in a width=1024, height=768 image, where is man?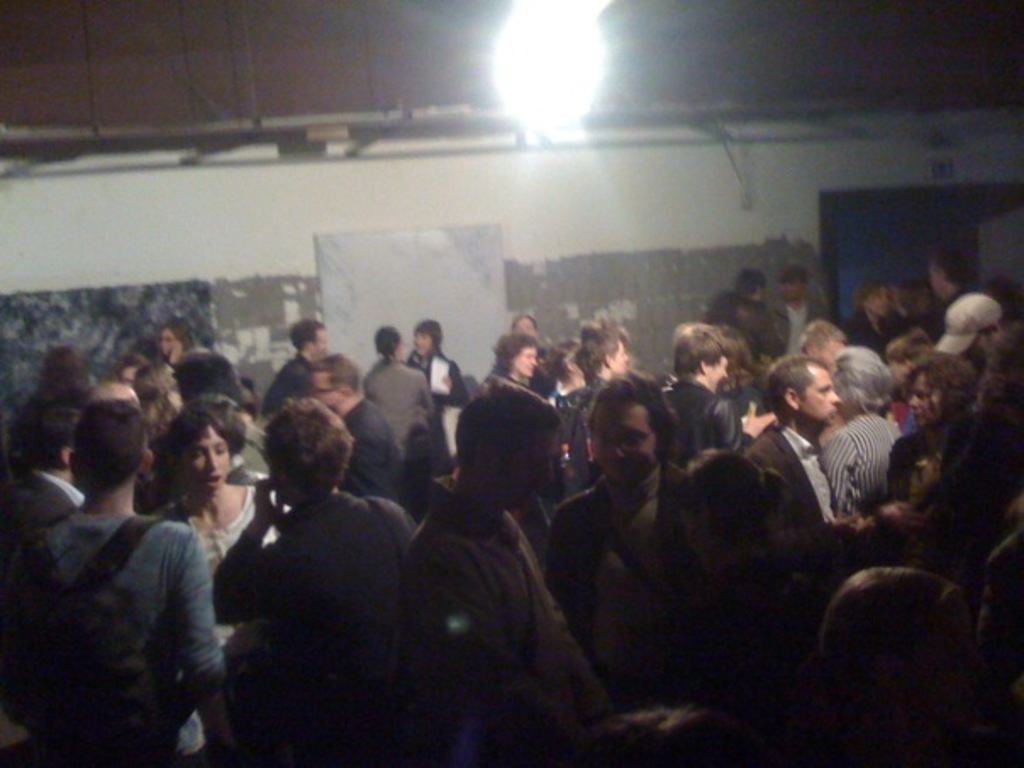
region(737, 354, 870, 593).
